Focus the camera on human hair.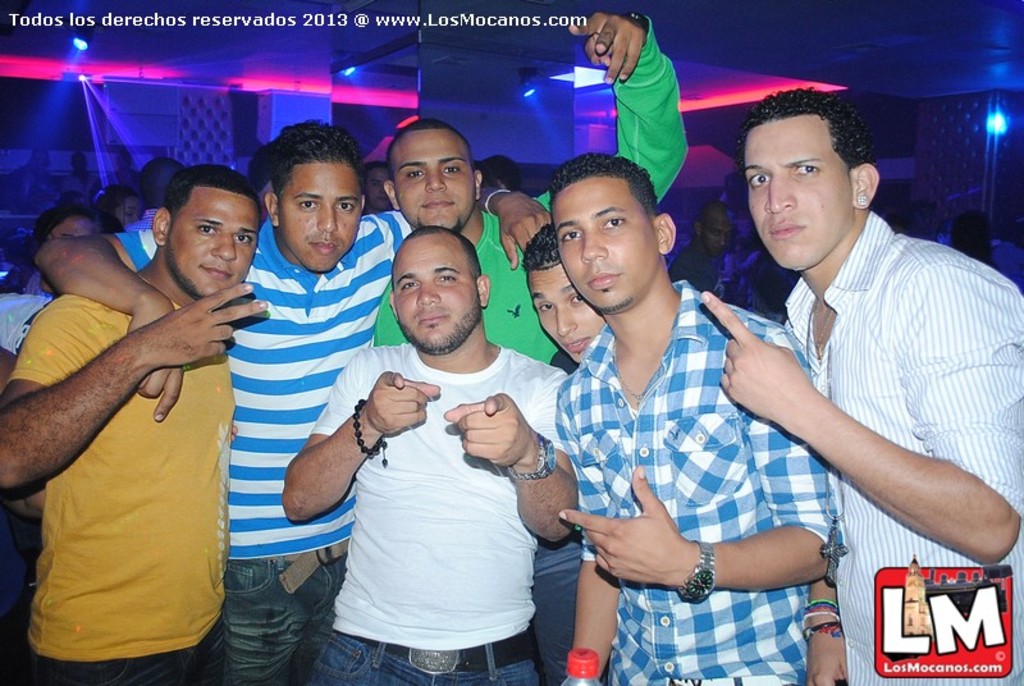
Focus region: {"left": 549, "top": 150, "right": 660, "bottom": 220}.
